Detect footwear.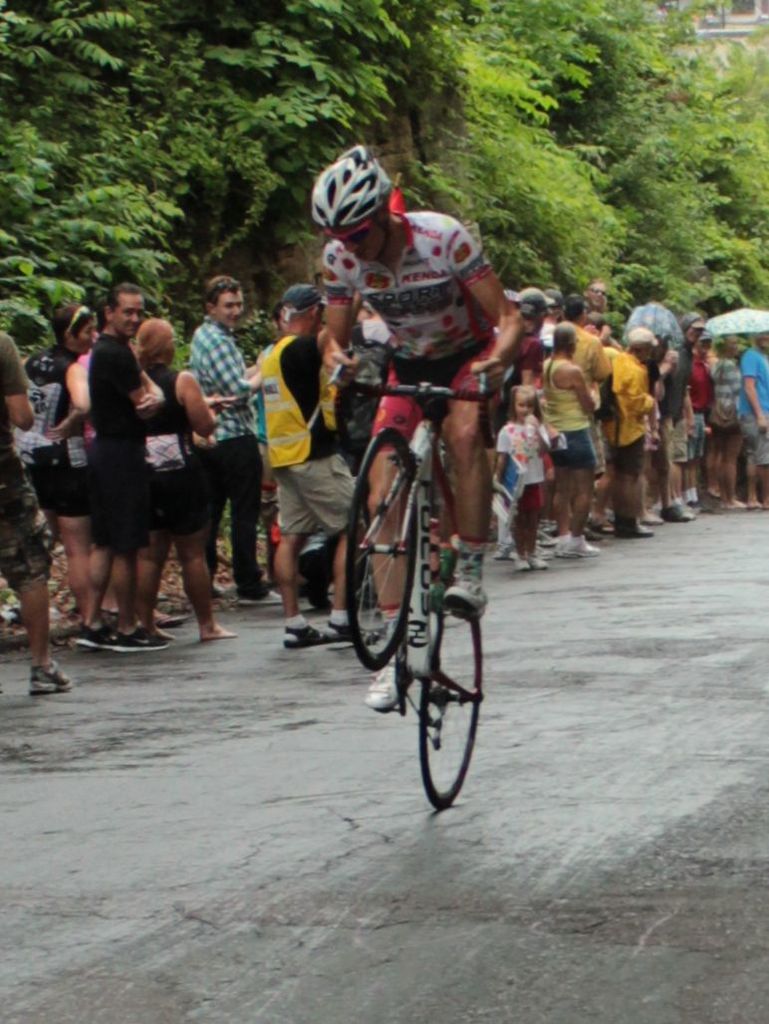
Detected at 511, 557, 533, 578.
